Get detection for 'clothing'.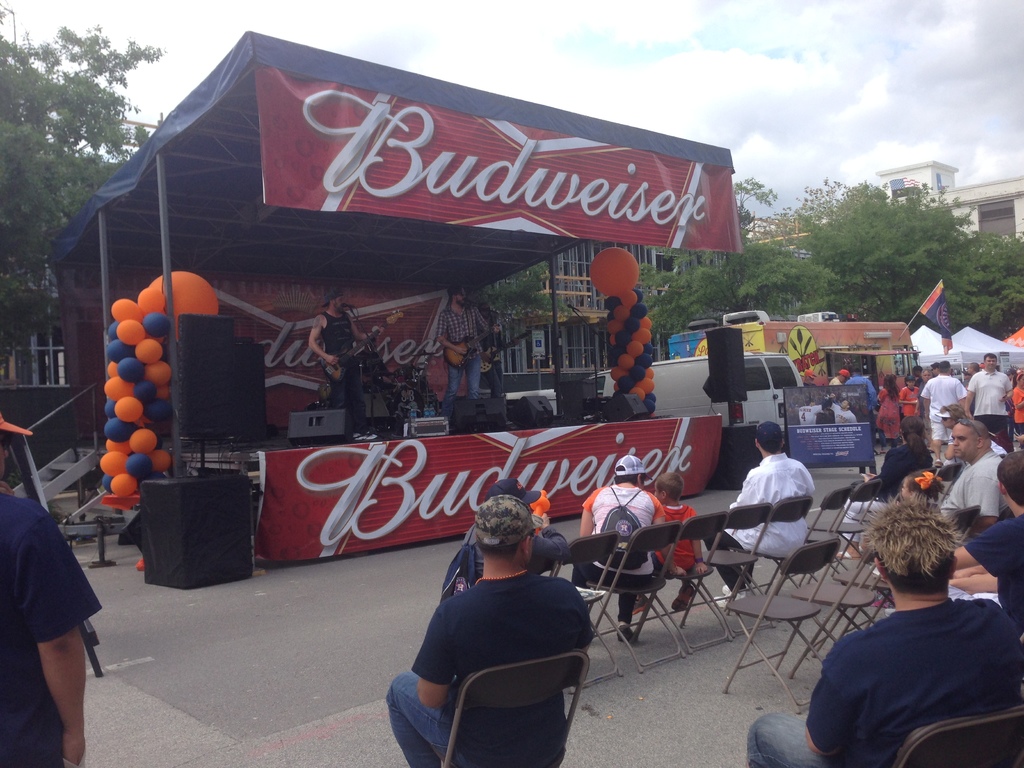
Detection: left=966, top=511, right=1023, bottom=621.
